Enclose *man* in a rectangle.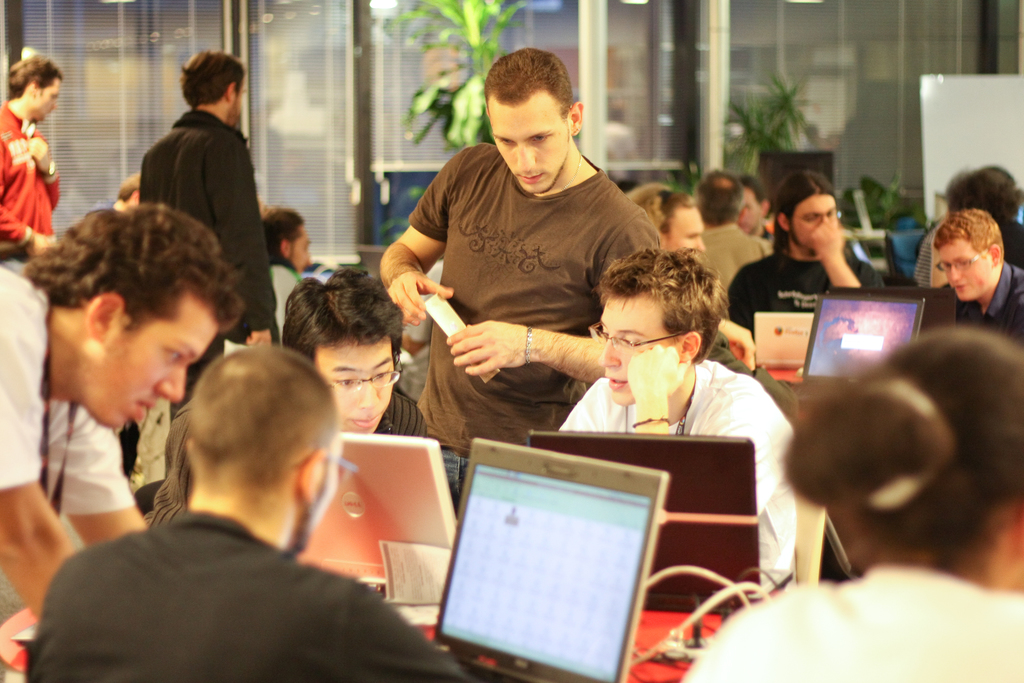
142 268 444 516.
